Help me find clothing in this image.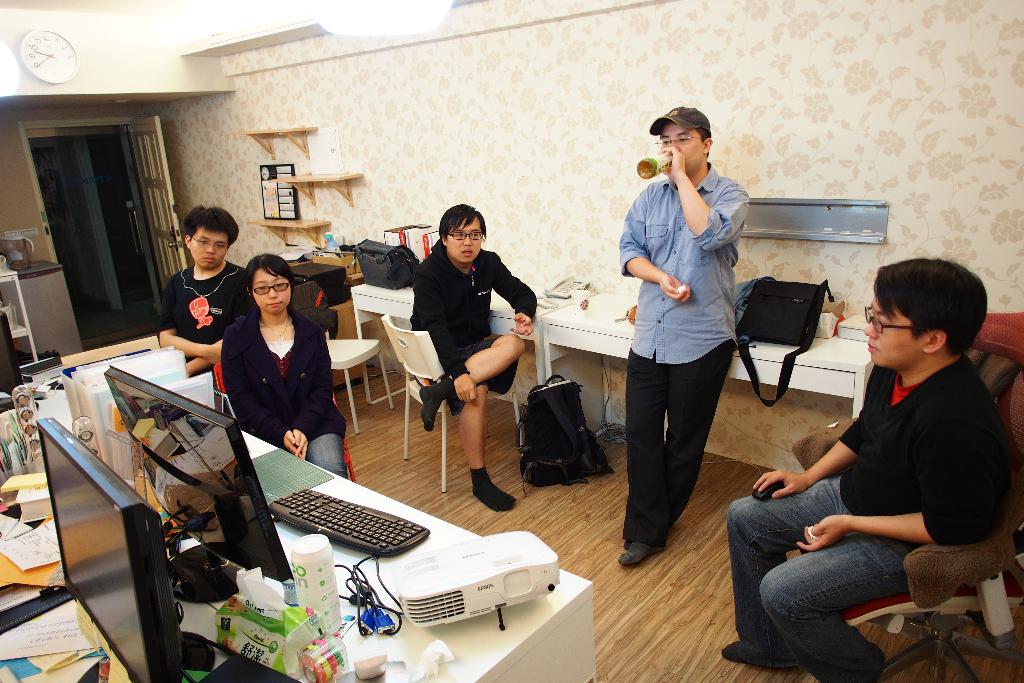
Found it: select_region(616, 160, 753, 549).
